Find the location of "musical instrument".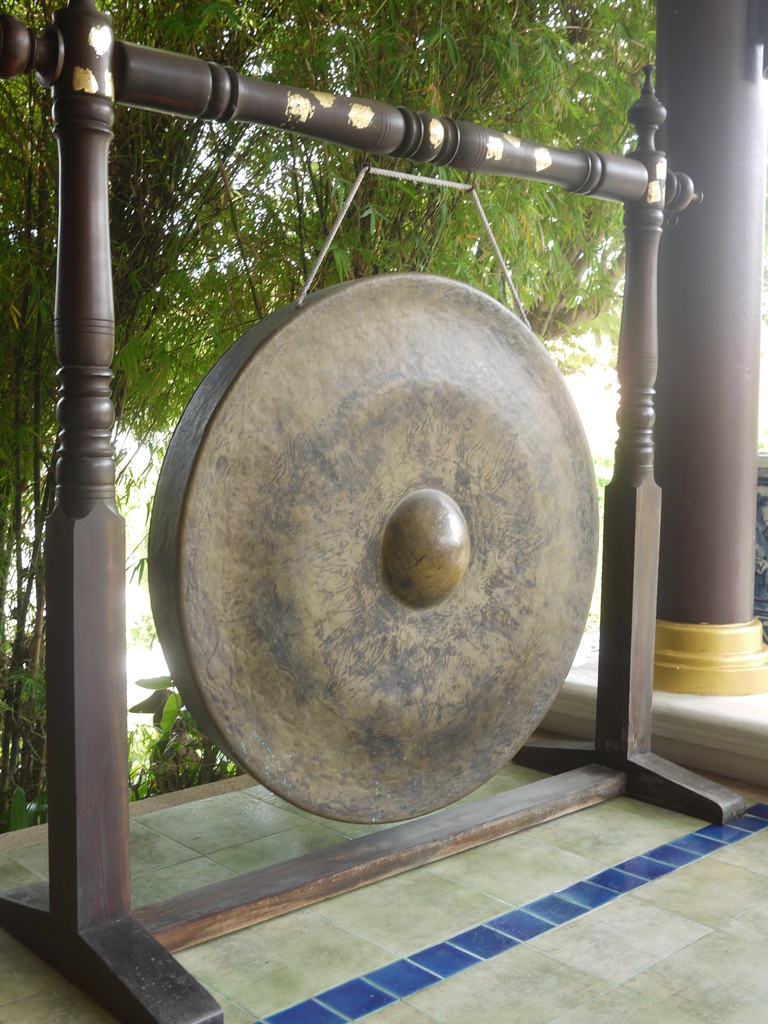
Location: (left=154, top=311, right=661, bottom=847).
